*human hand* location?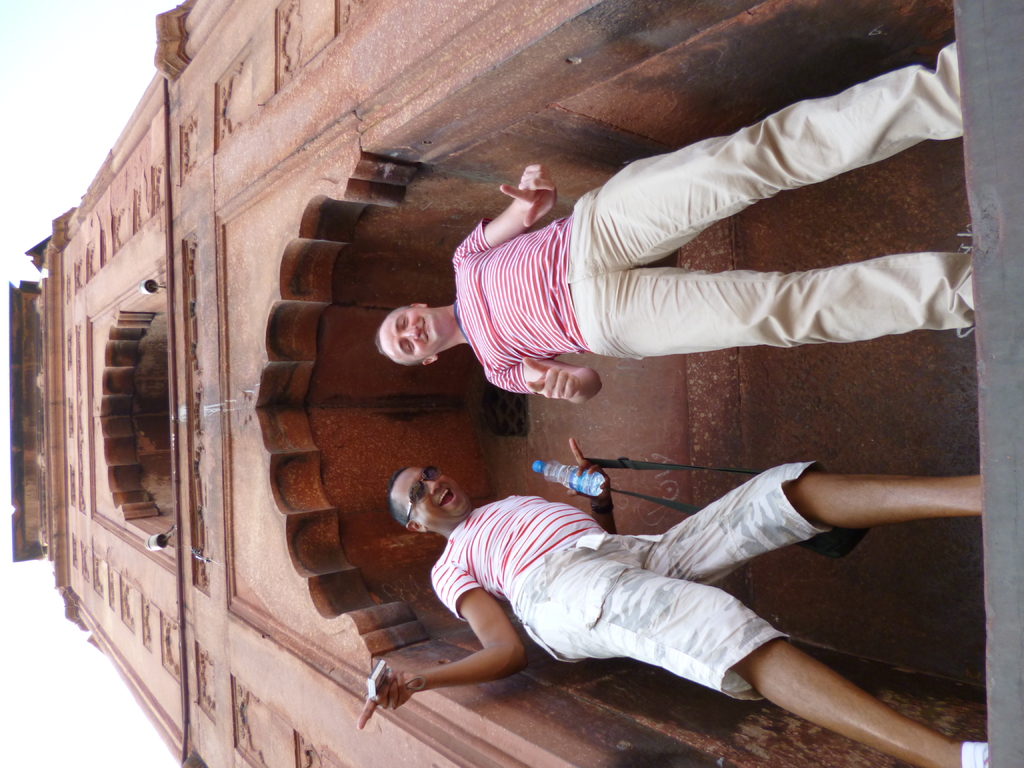
563,434,613,506
